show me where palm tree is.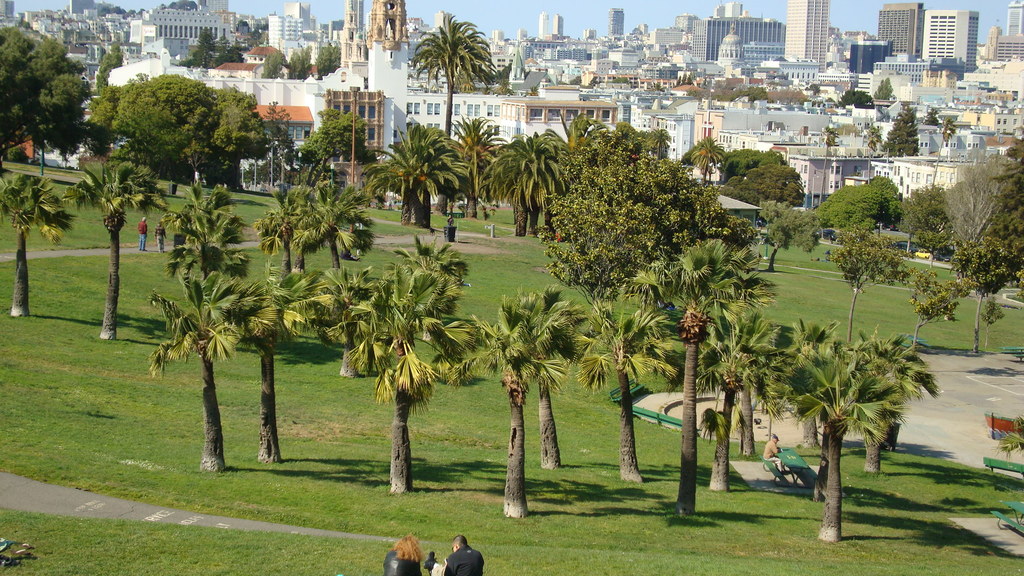
palm tree is at crop(698, 317, 749, 456).
